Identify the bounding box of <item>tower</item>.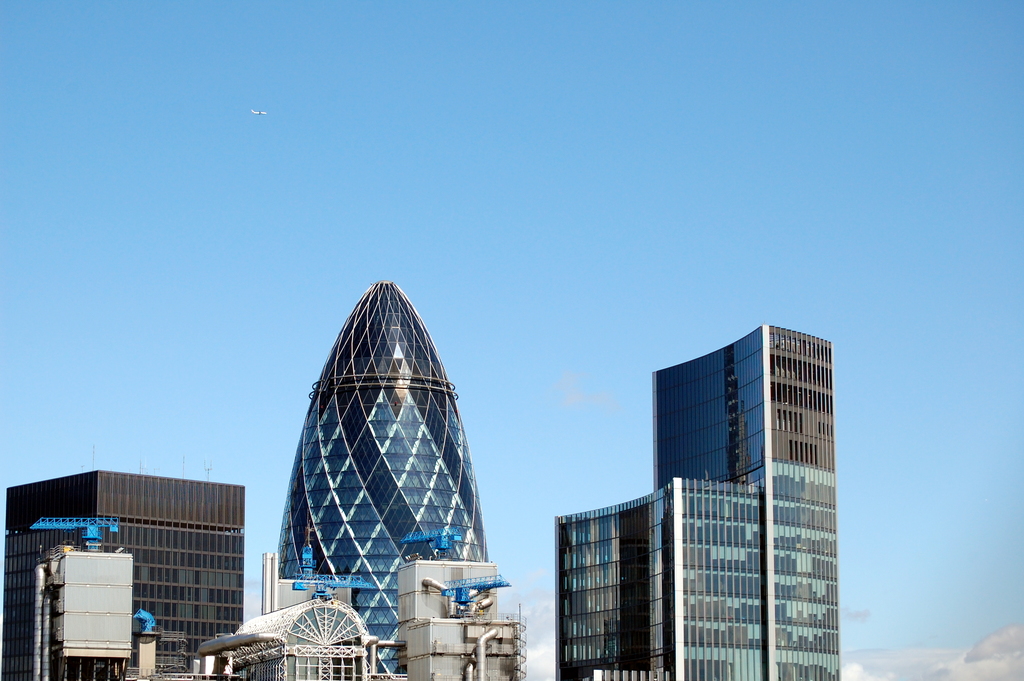
bbox=[558, 476, 762, 678].
